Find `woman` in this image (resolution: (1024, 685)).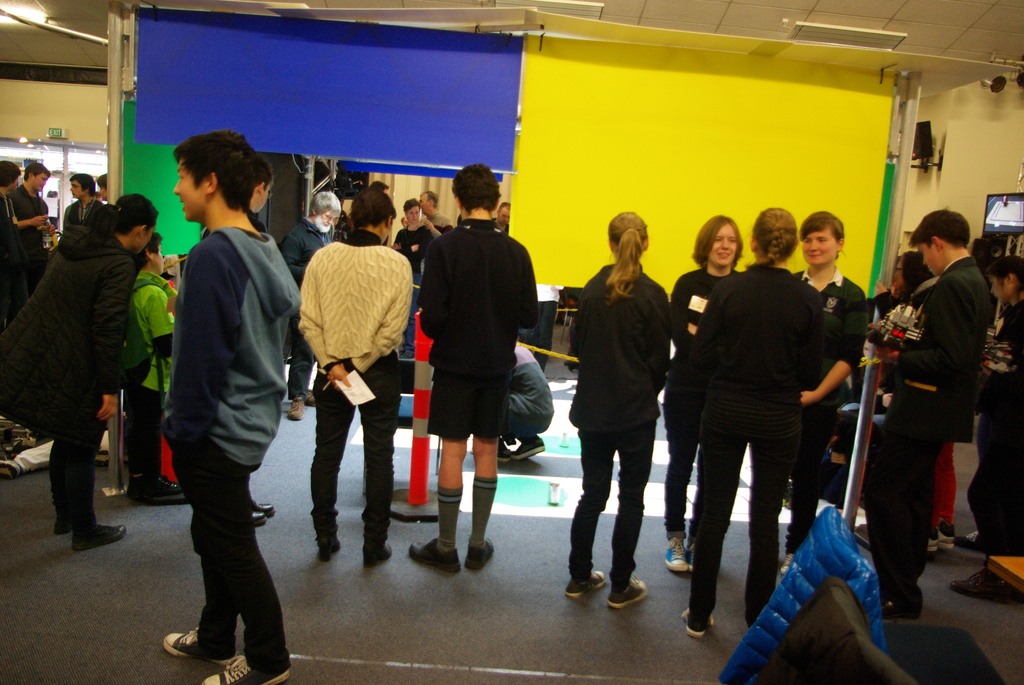
Rect(2, 195, 159, 544).
